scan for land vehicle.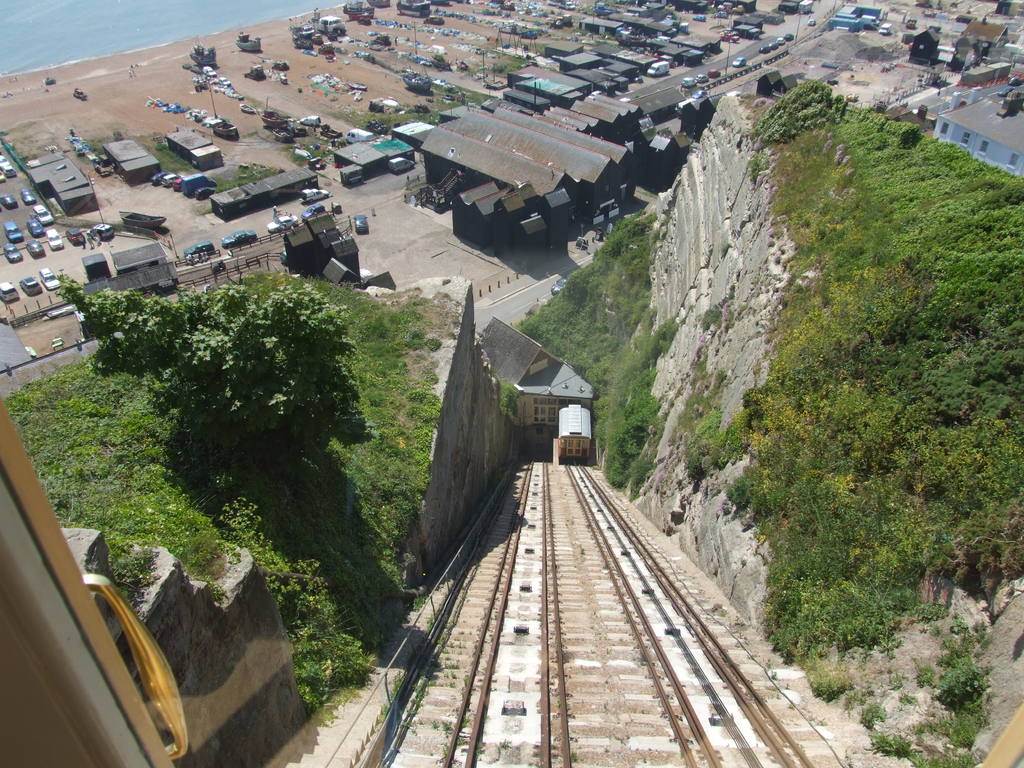
Scan result: {"left": 88, "top": 225, "right": 112, "bottom": 241}.
